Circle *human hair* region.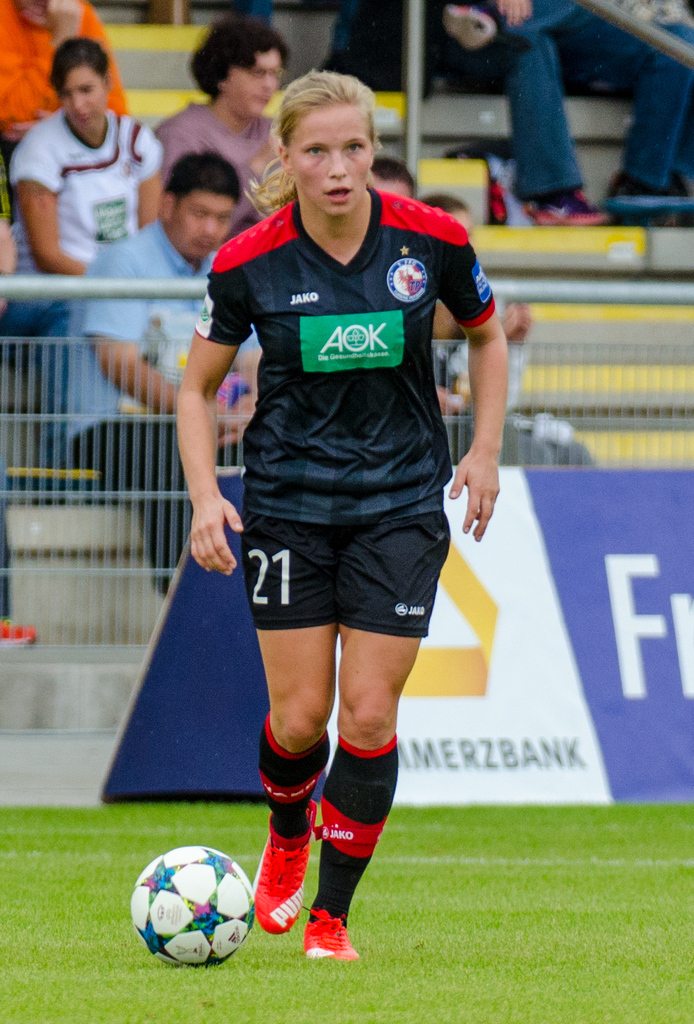
Region: box(367, 154, 413, 203).
